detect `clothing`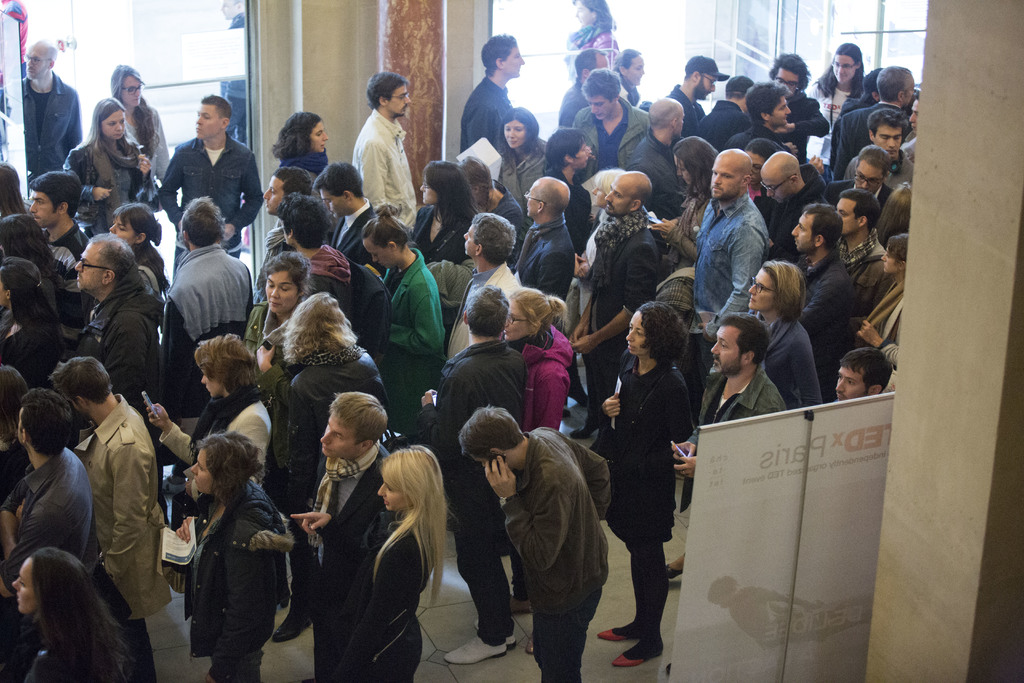
<box>733,586,818,641</box>
